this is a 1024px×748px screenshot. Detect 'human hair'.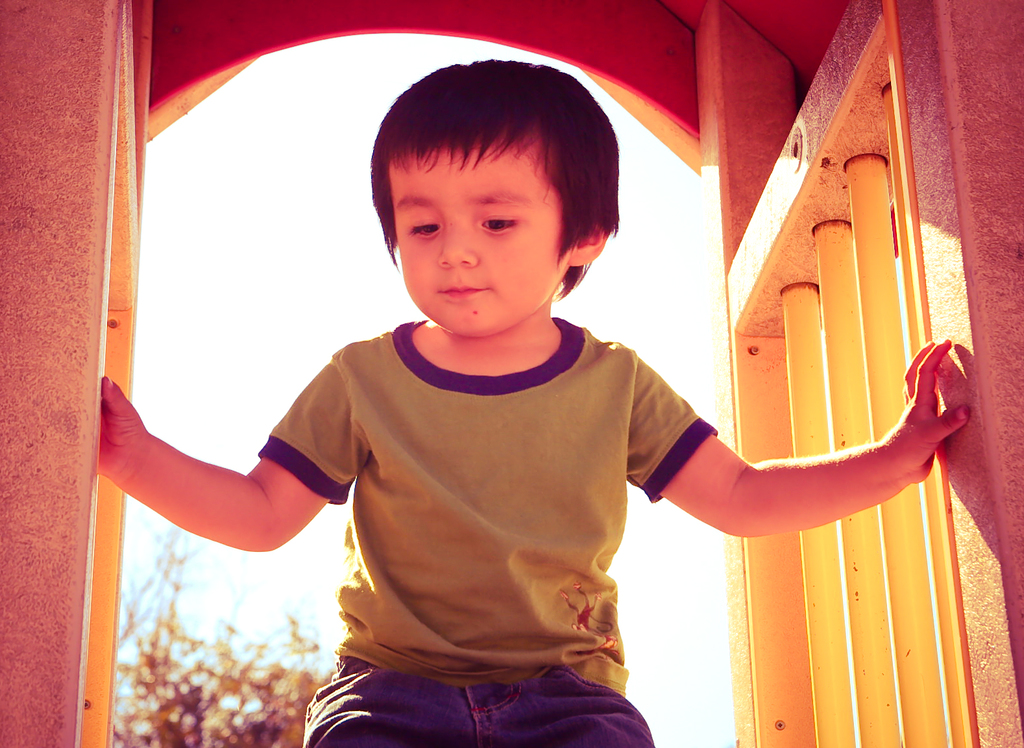
341 49 613 311.
